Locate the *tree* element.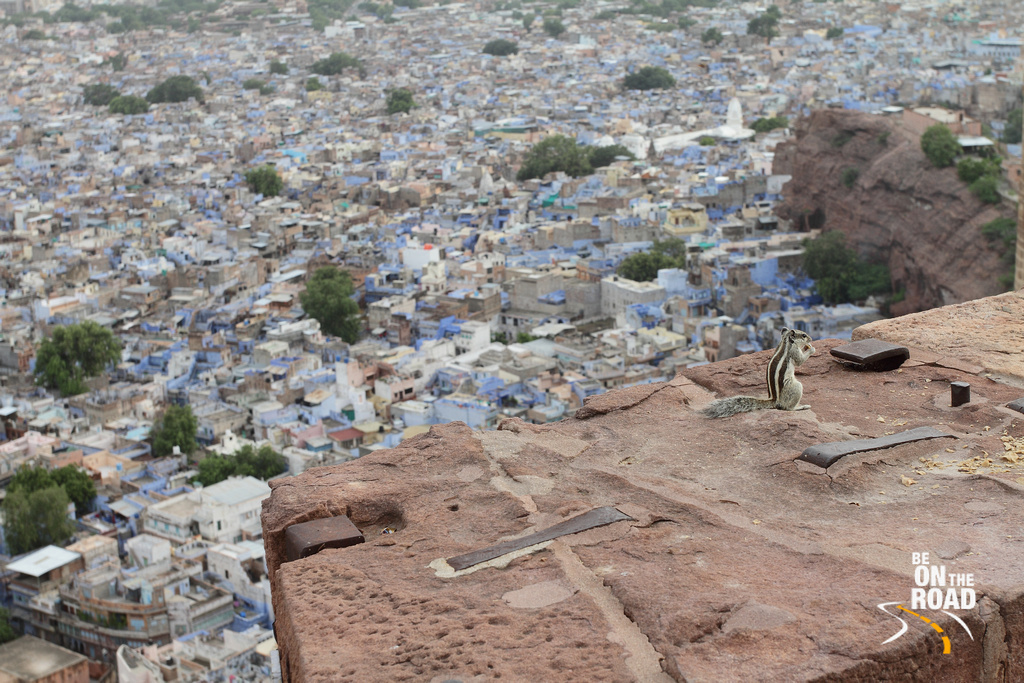
Element bbox: box=[26, 309, 130, 407].
